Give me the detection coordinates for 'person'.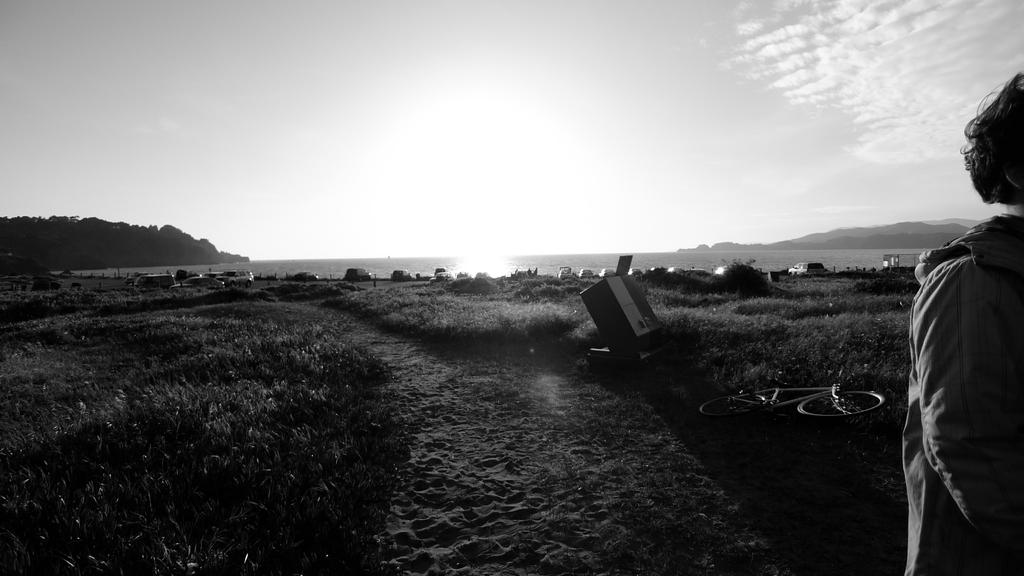
894/95/1014/570.
